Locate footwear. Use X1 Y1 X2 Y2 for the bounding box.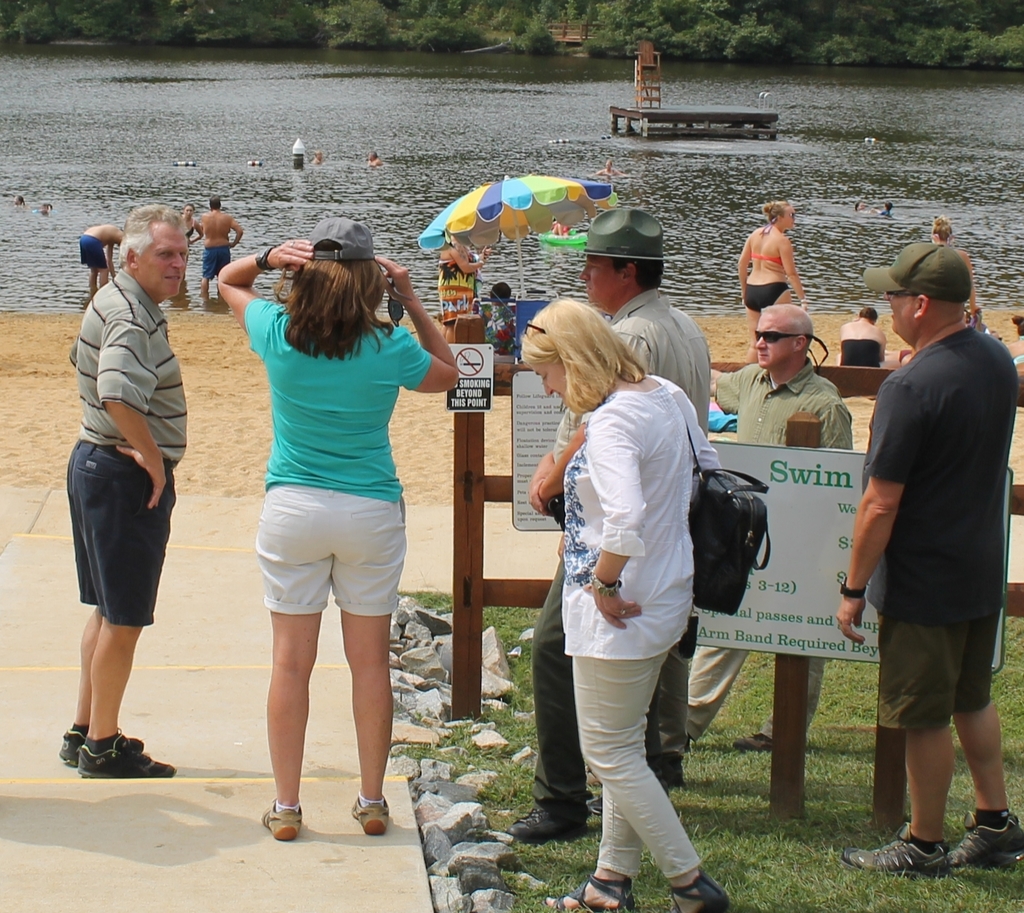
734 731 772 747.
